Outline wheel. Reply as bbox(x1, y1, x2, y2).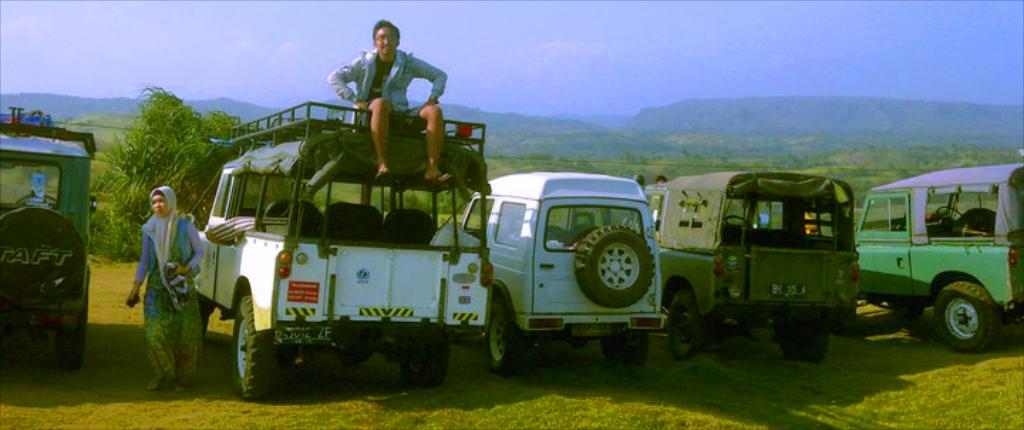
bbox(725, 209, 750, 239).
